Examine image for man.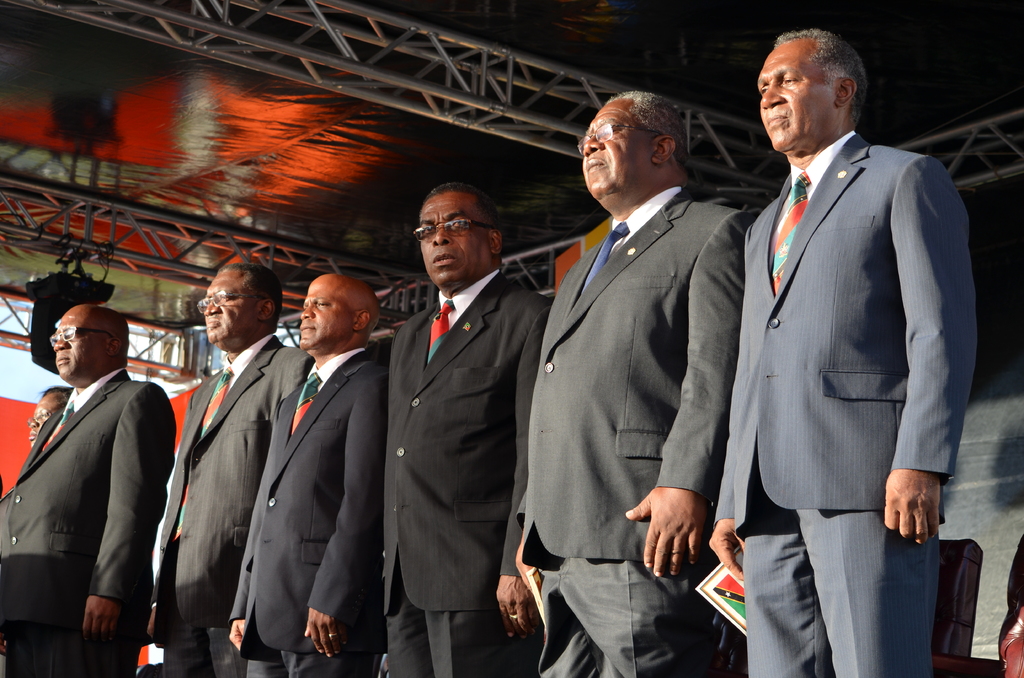
Examination result: 1,302,189,677.
